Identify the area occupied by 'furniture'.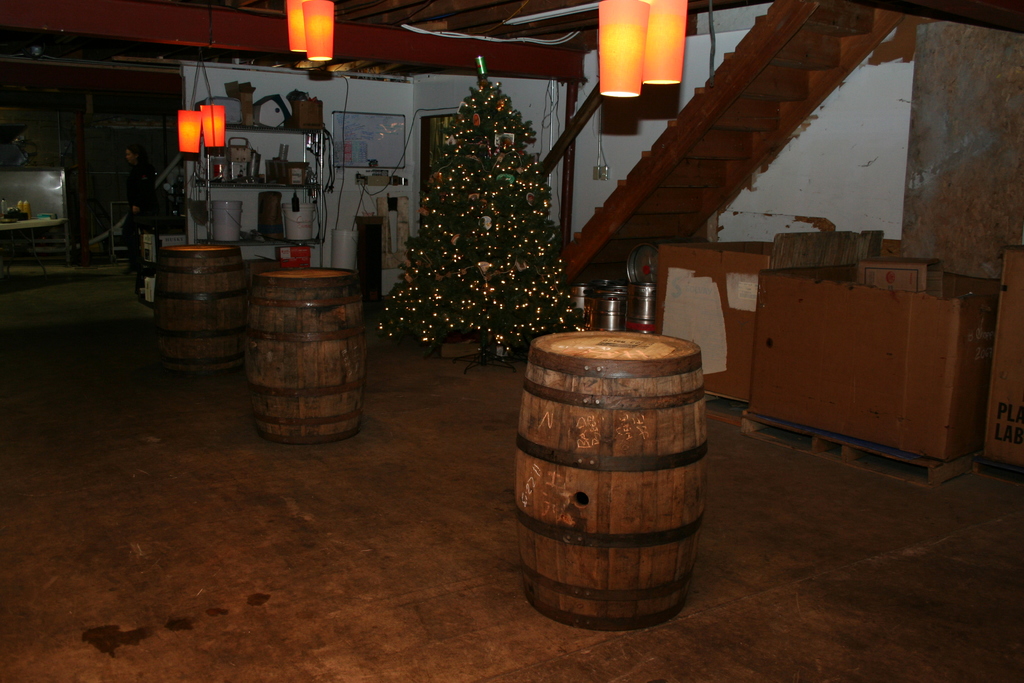
Area: bbox=[194, 120, 325, 267].
